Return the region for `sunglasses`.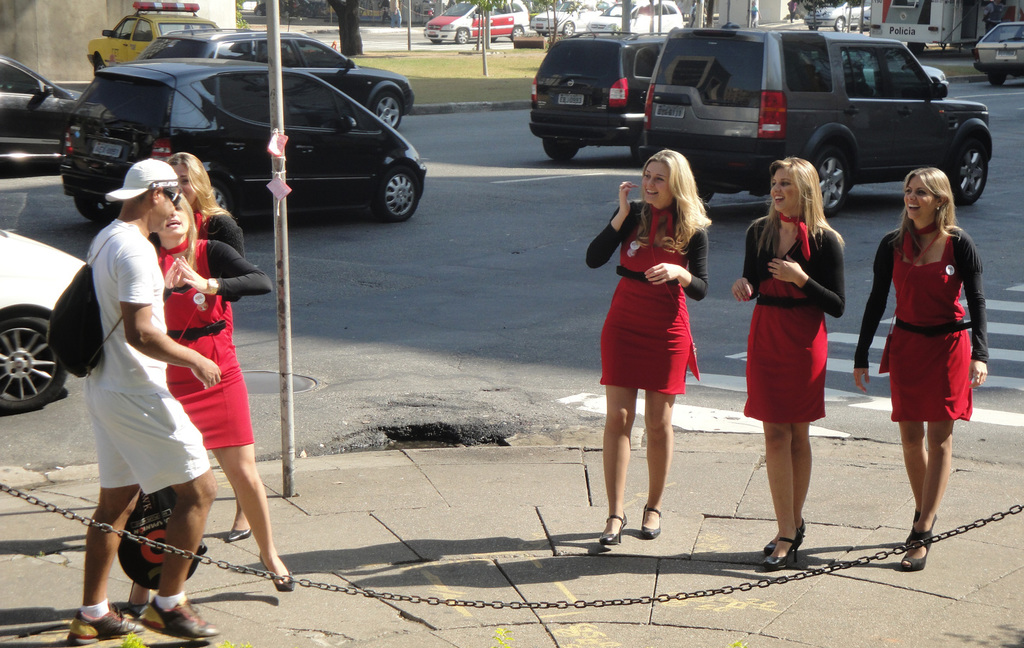
146 190 183 208.
